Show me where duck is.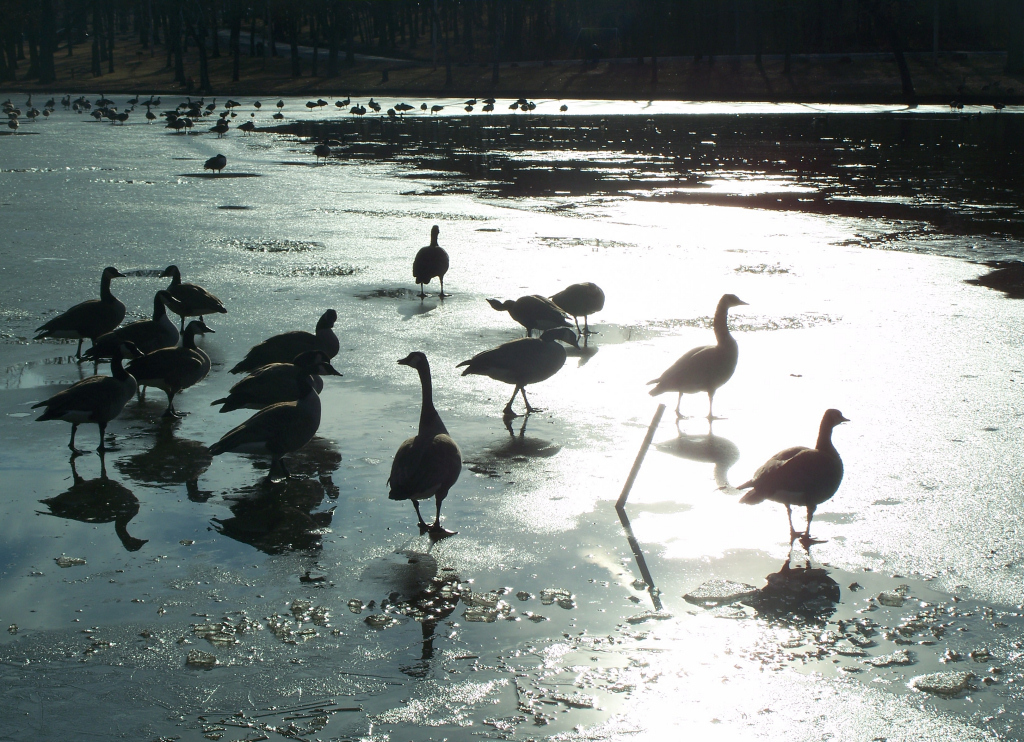
duck is at 305 97 314 109.
